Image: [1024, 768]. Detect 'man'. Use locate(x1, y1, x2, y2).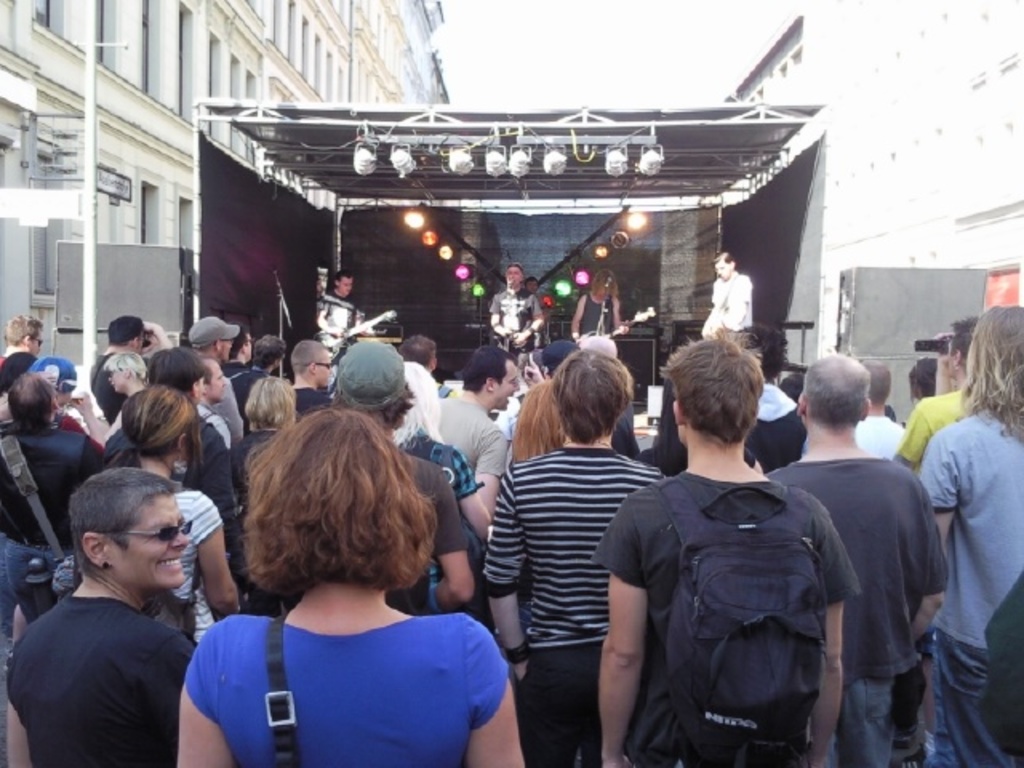
locate(192, 323, 237, 434).
